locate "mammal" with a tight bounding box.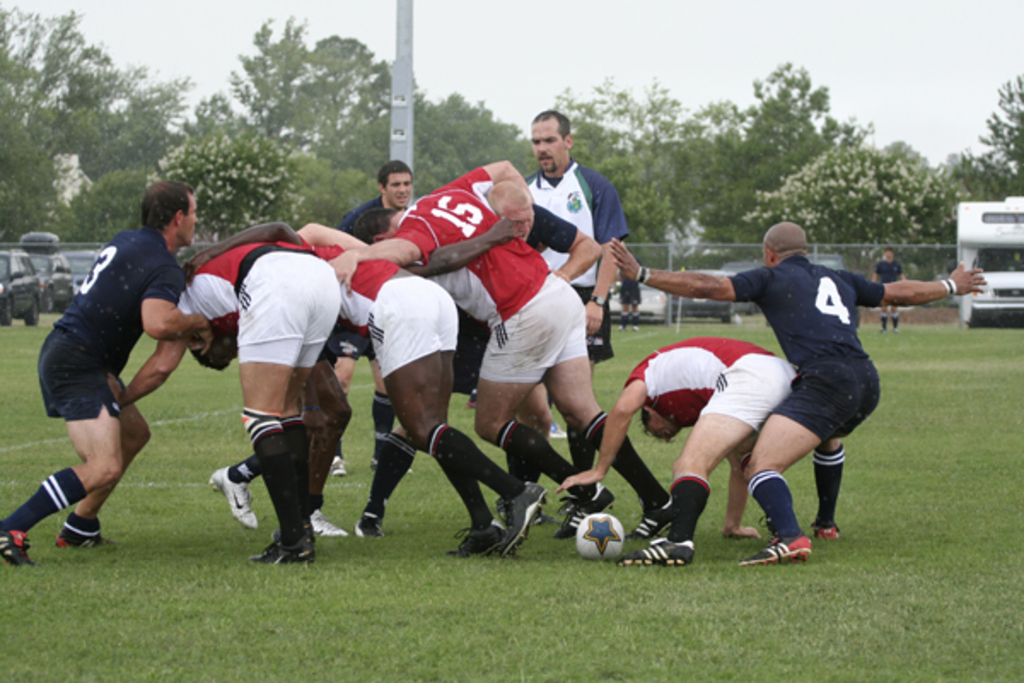
box(870, 248, 910, 330).
